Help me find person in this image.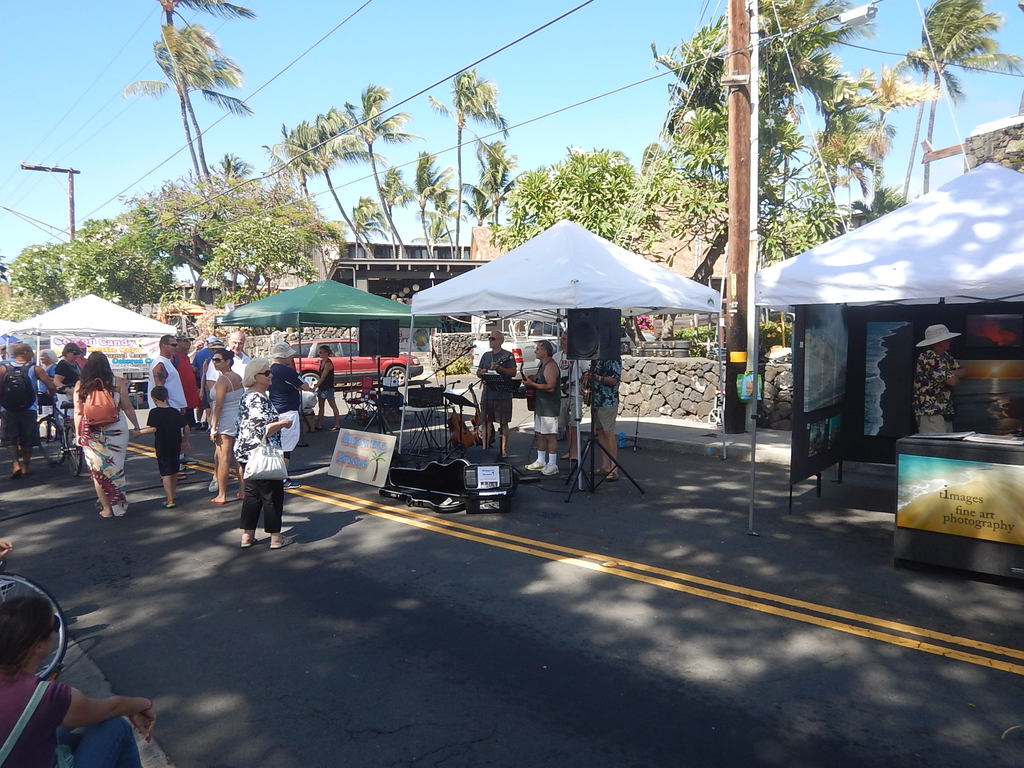
Found it: crop(133, 385, 191, 506).
